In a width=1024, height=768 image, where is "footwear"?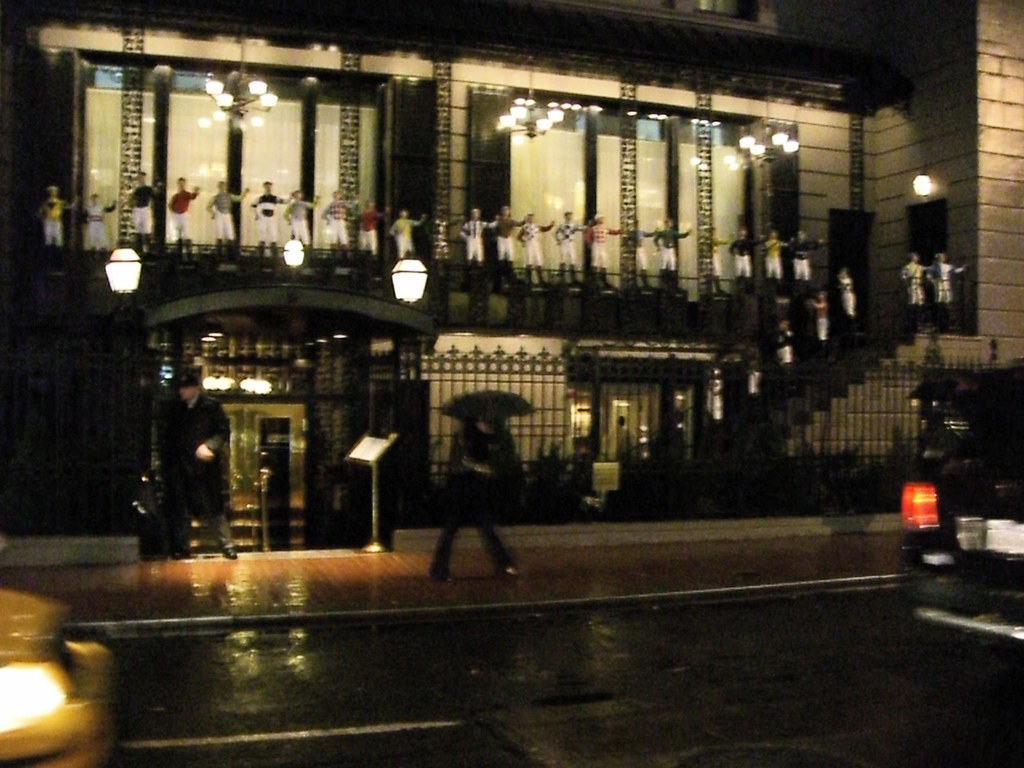
<box>501,569,518,575</box>.
